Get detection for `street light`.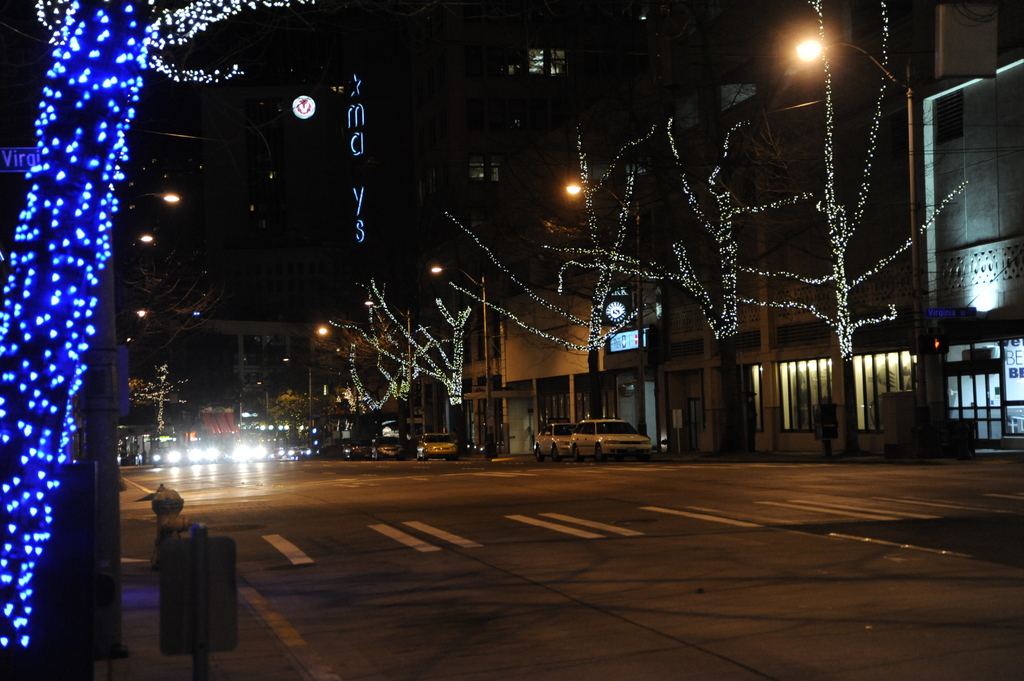
Detection: 134:188:187:208.
